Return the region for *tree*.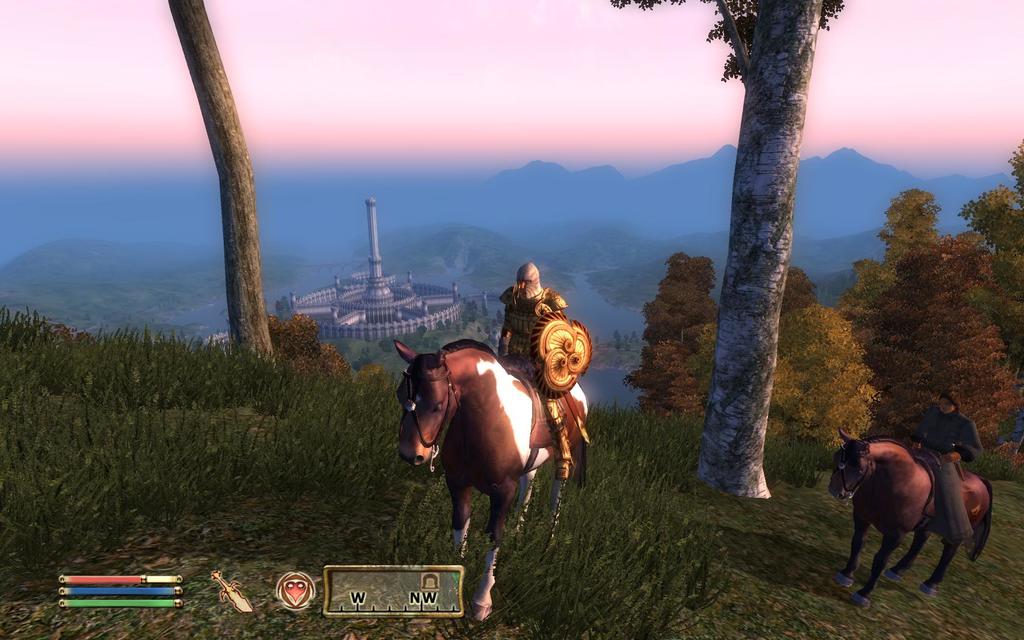
box=[680, 12, 832, 570].
